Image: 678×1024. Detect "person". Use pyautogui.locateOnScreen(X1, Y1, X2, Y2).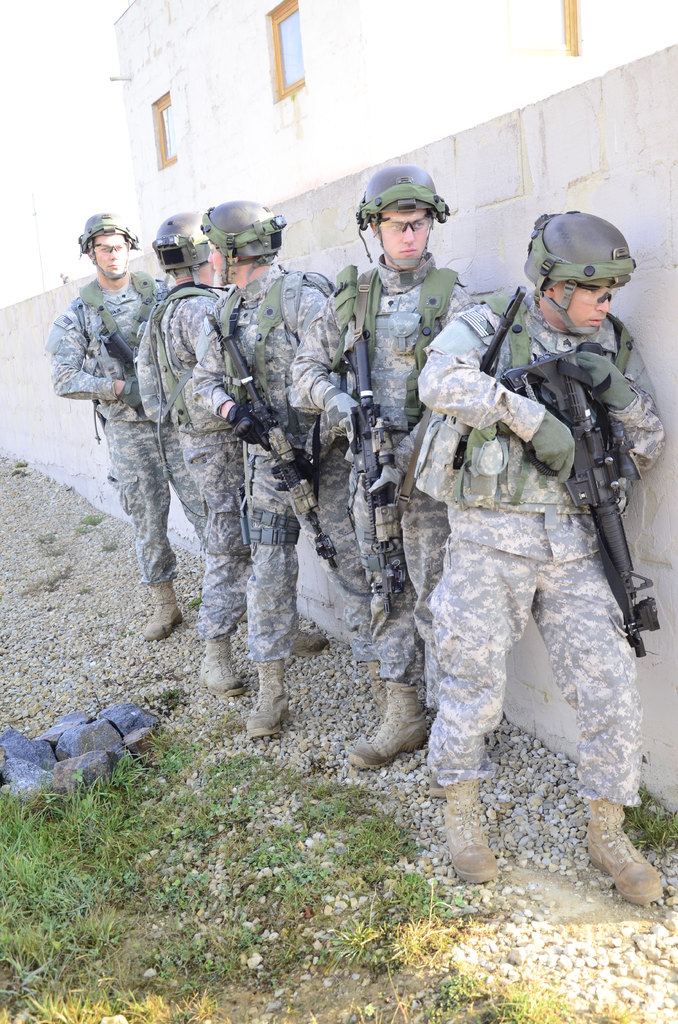
pyautogui.locateOnScreen(136, 197, 332, 701).
